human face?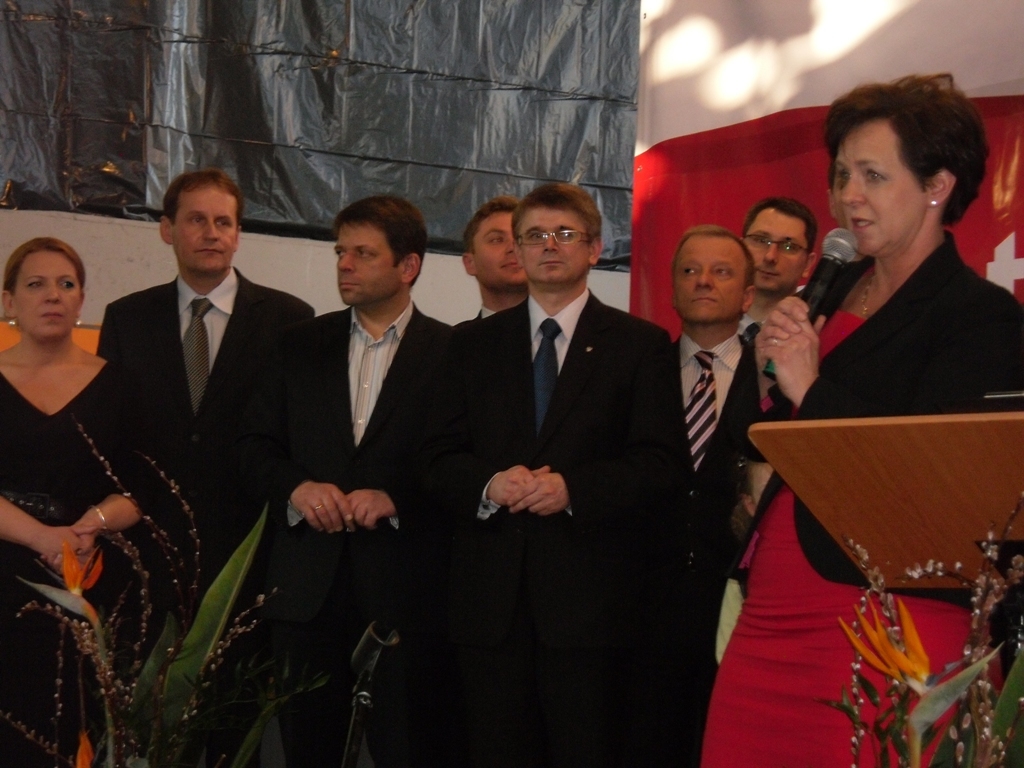
select_region(476, 212, 523, 288)
